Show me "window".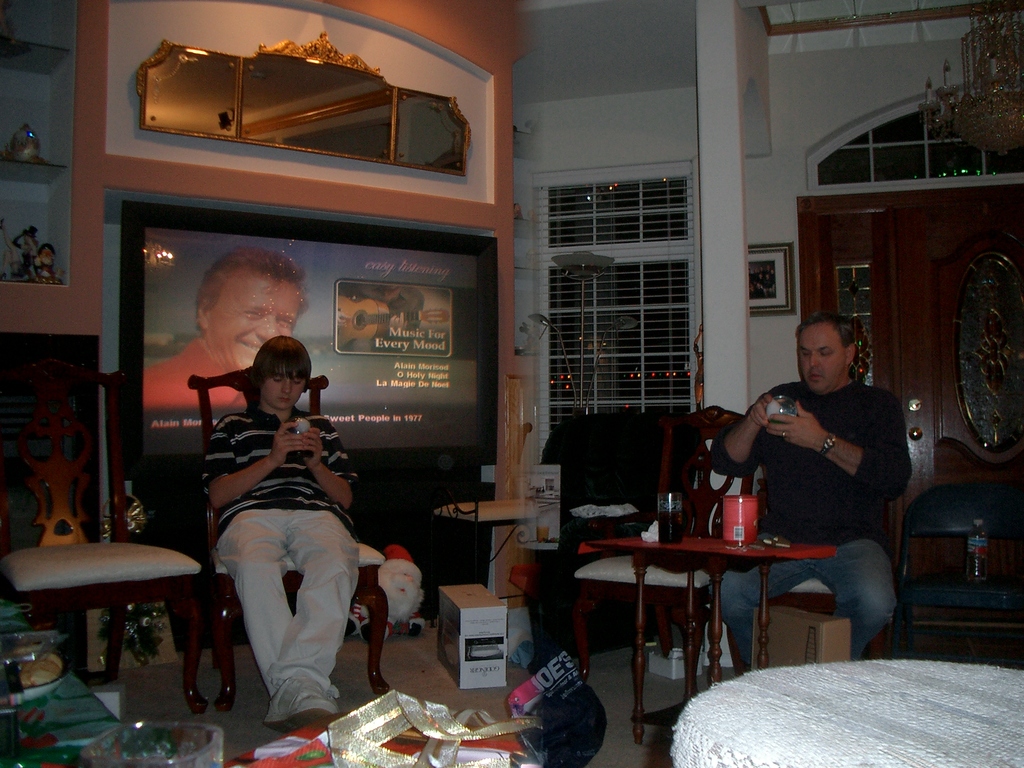
"window" is here: (x1=531, y1=161, x2=701, y2=450).
